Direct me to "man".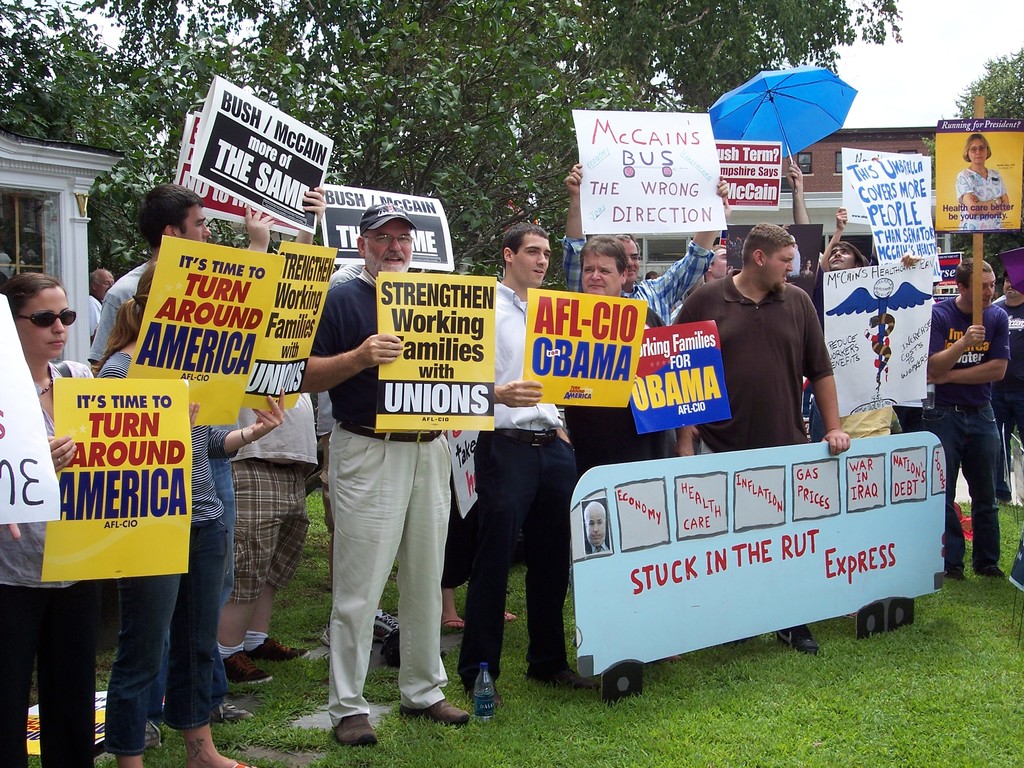
Direction: Rect(459, 227, 588, 707).
